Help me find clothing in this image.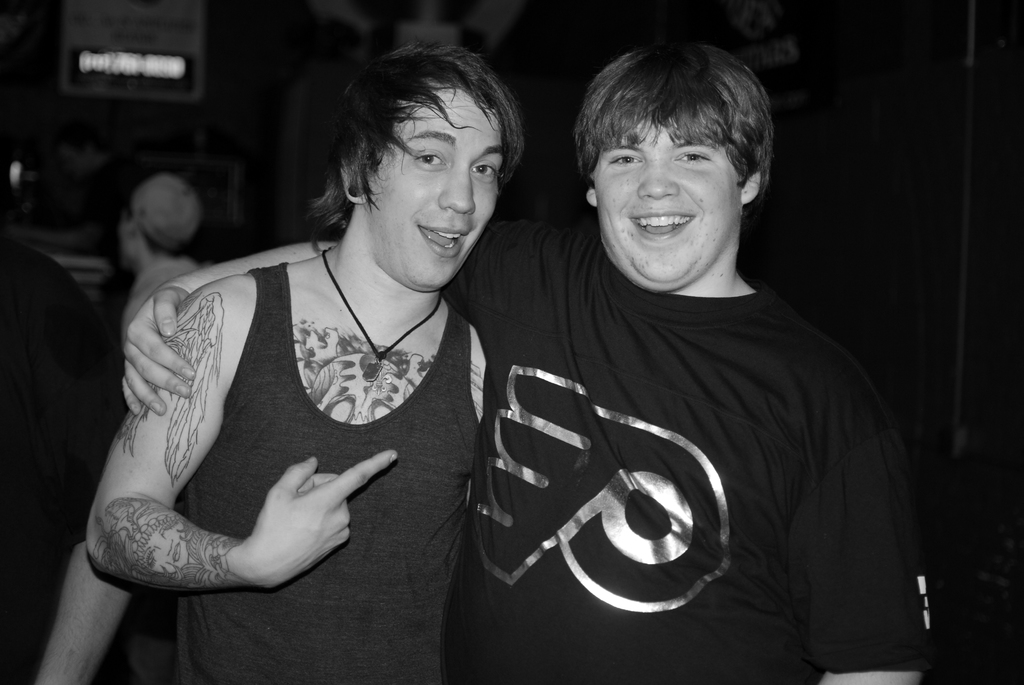
Found it: left=440, top=208, right=934, bottom=684.
